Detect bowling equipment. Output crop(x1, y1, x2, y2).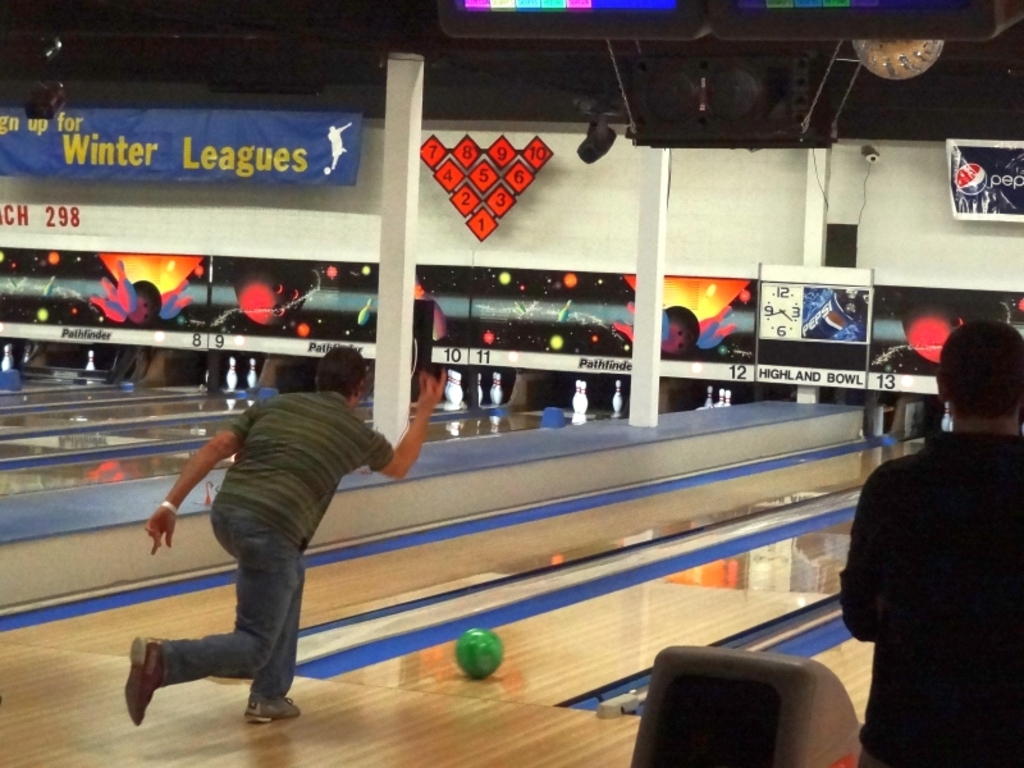
crop(452, 623, 508, 686).
